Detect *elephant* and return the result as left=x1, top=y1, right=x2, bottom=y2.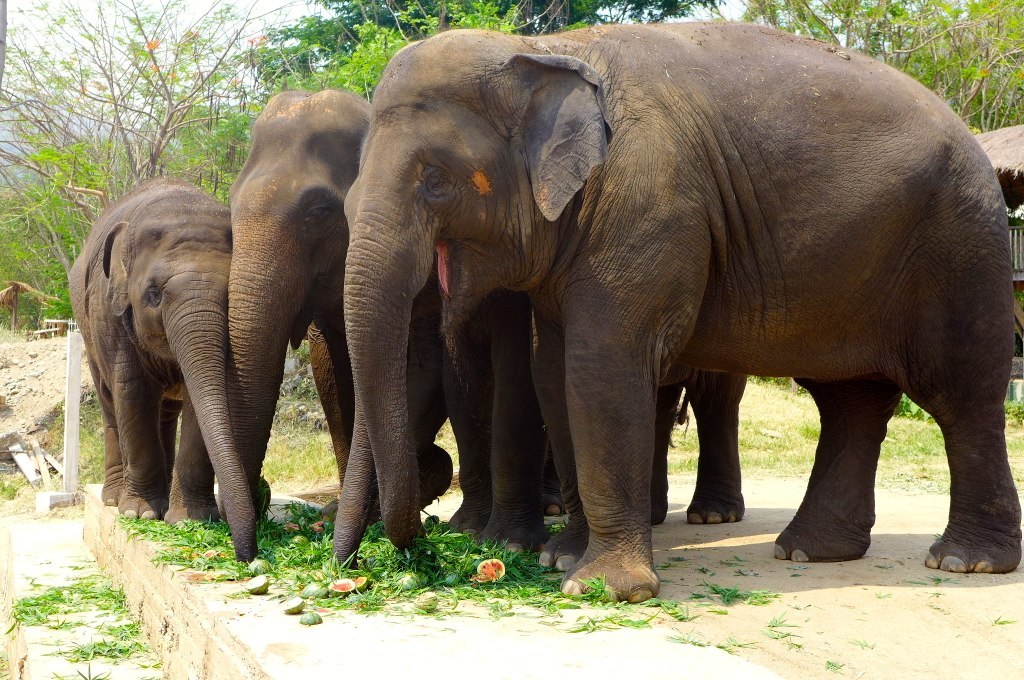
left=54, top=175, right=280, bottom=545.
